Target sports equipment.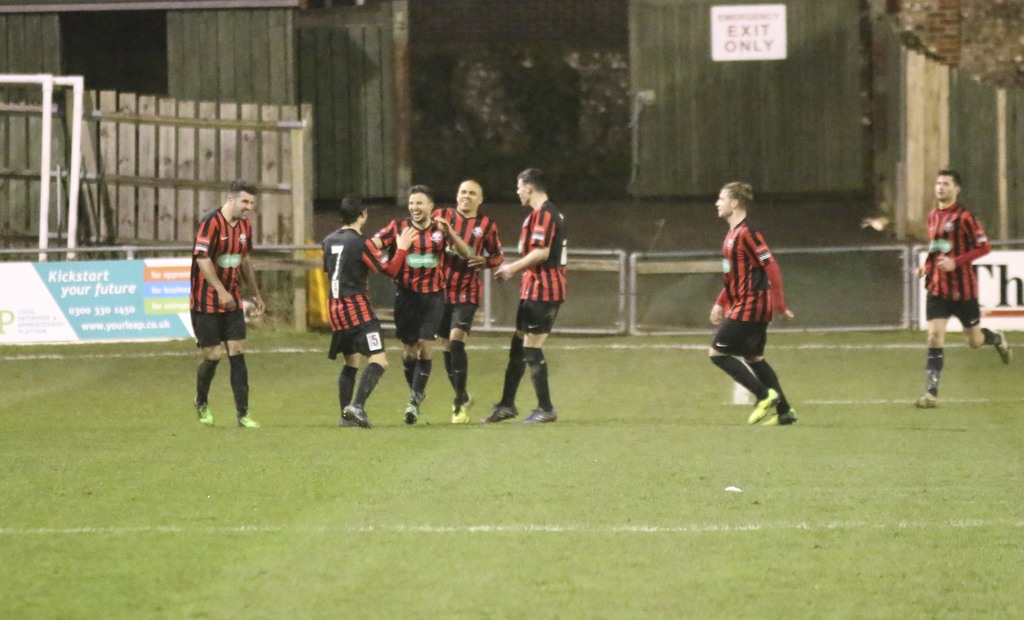
Target region: detection(240, 415, 262, 427).
